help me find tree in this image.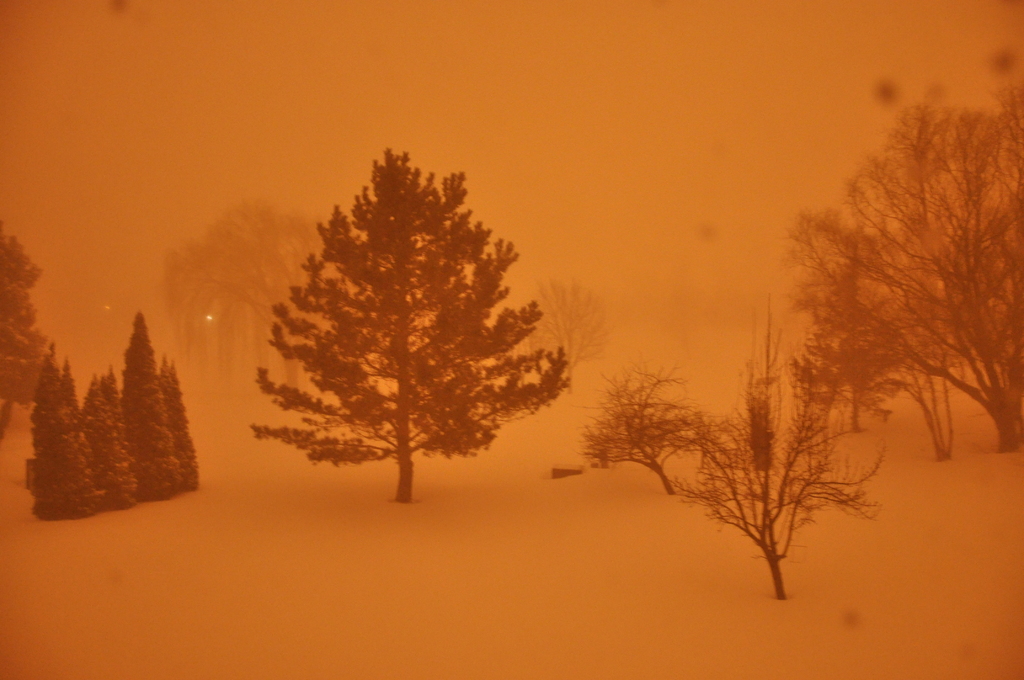
Found it: {"x1": 262, "y1": 136, "x2": 557, "y2": 515}.
